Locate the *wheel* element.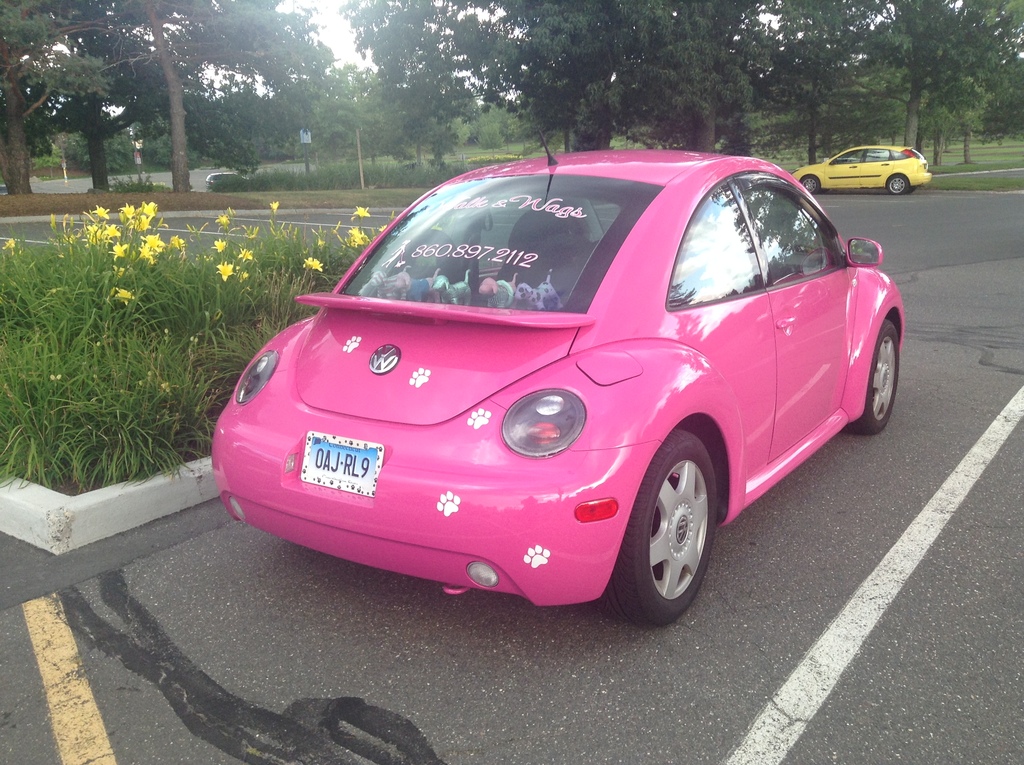
Element bbox: (600,433,722,625).
